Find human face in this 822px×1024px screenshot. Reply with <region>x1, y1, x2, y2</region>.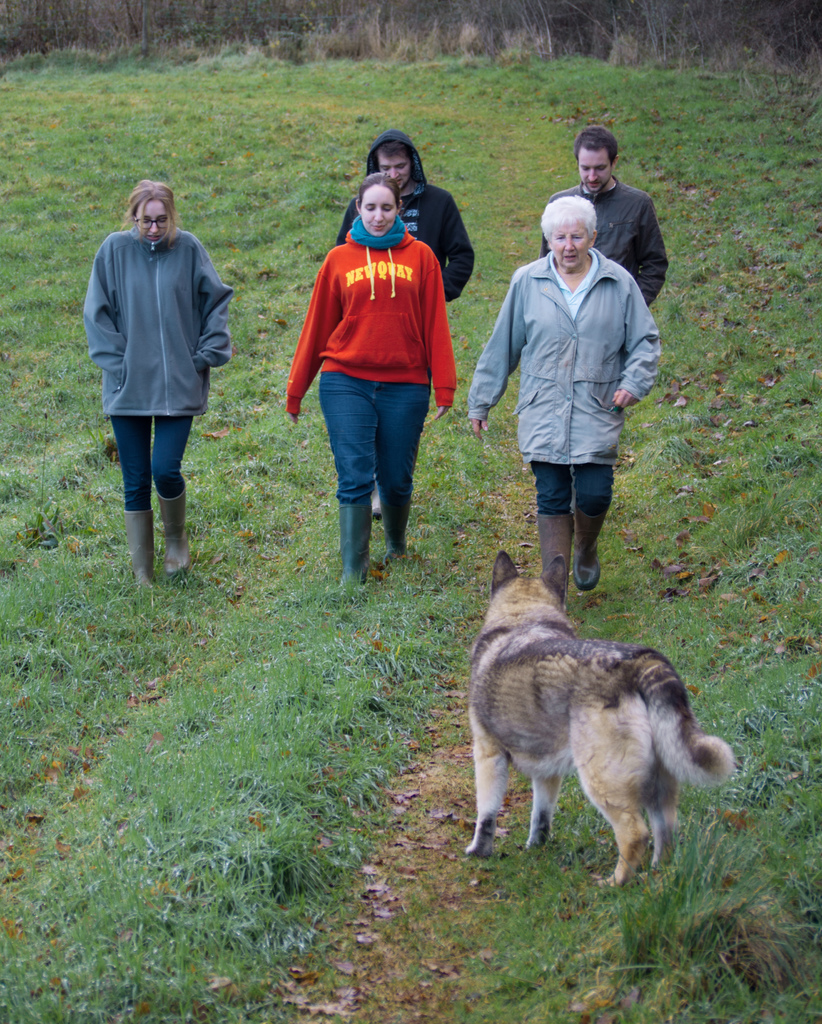
<region>579, 147, 610, 186</region>.
